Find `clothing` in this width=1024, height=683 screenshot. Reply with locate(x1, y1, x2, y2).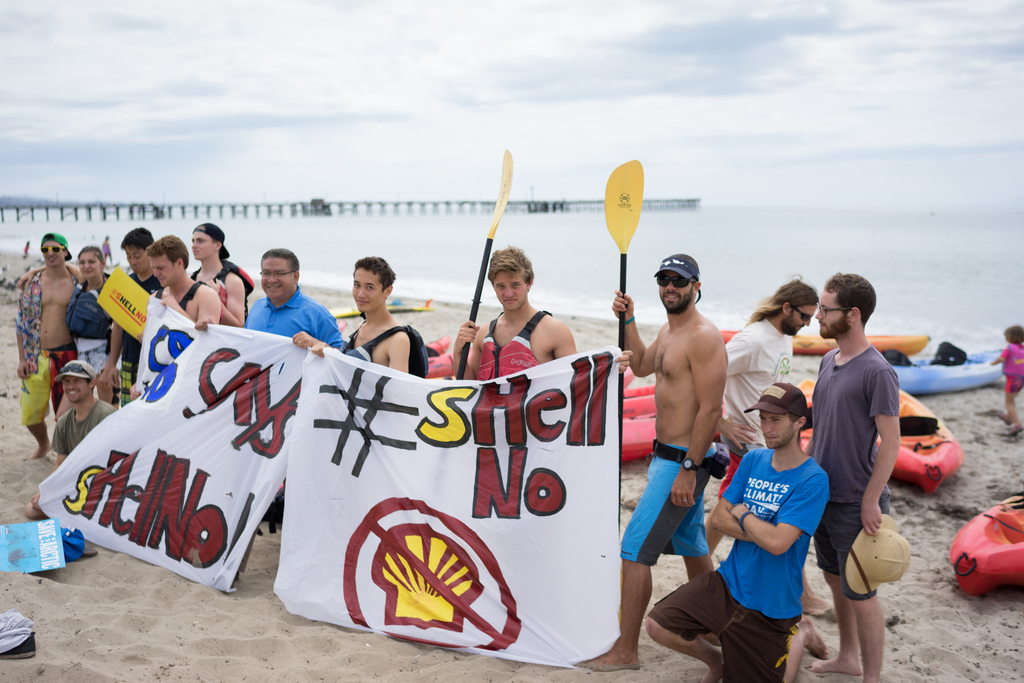
locate(15, 261, 83, 432).
